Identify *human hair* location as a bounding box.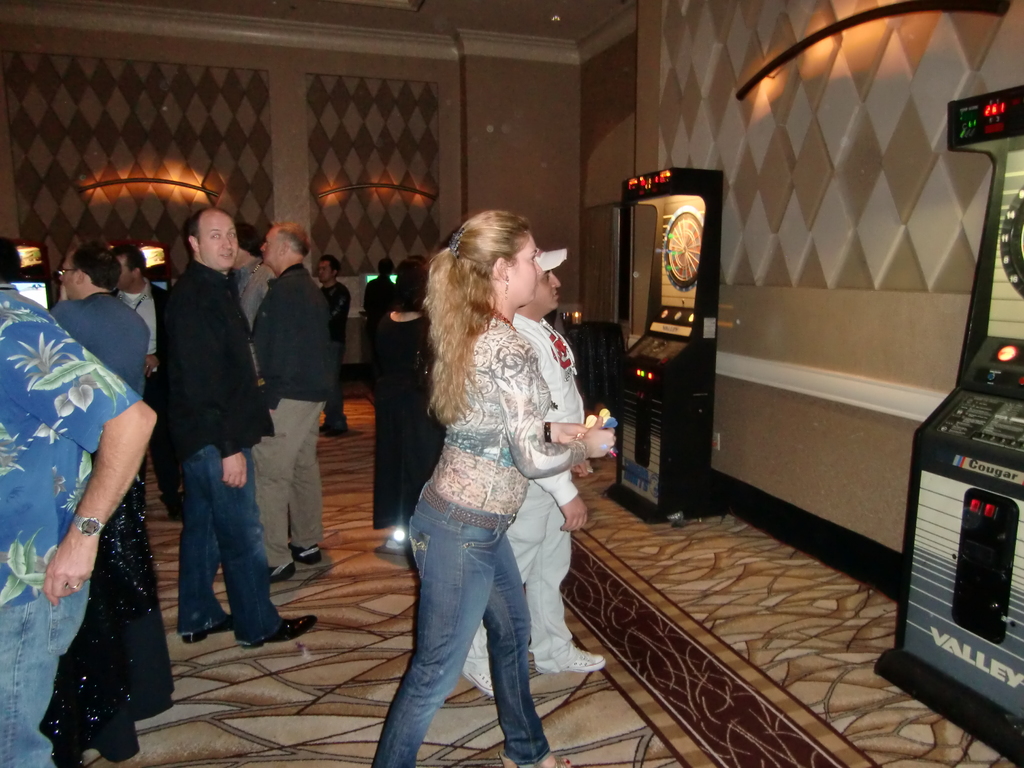
<region>409, 209, 552, 394</region>.
